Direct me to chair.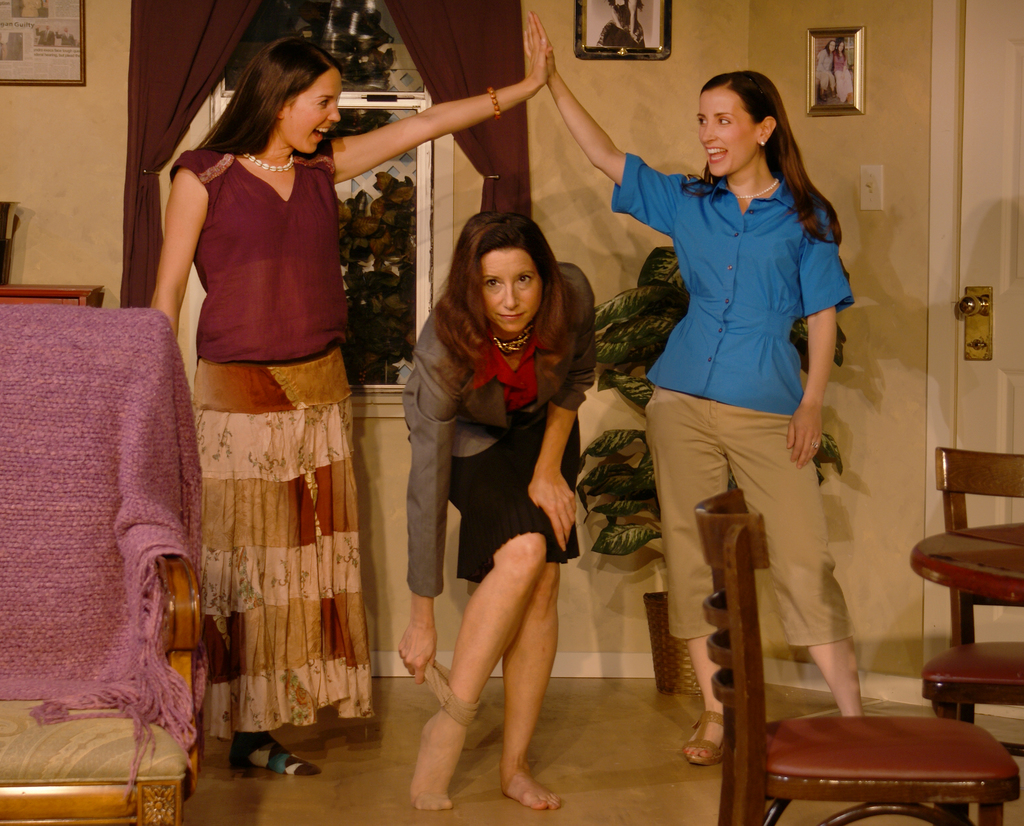
Direction: left=0, top=308, right=204, bottom=825.
